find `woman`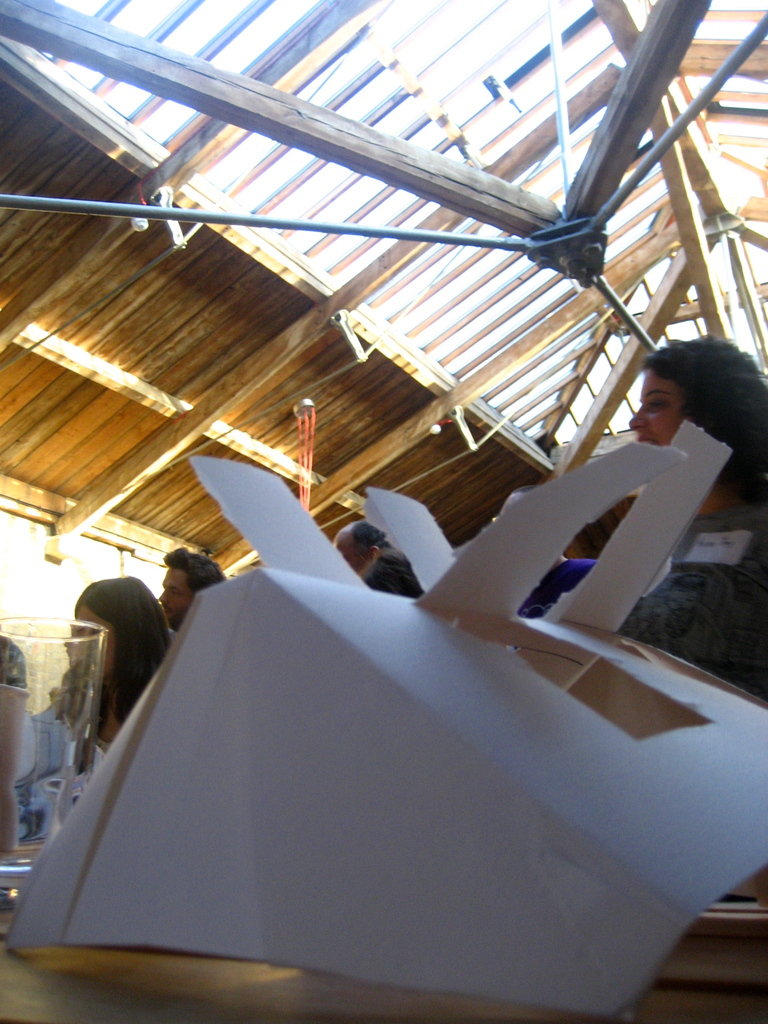
(58, 573, 168, 780)
